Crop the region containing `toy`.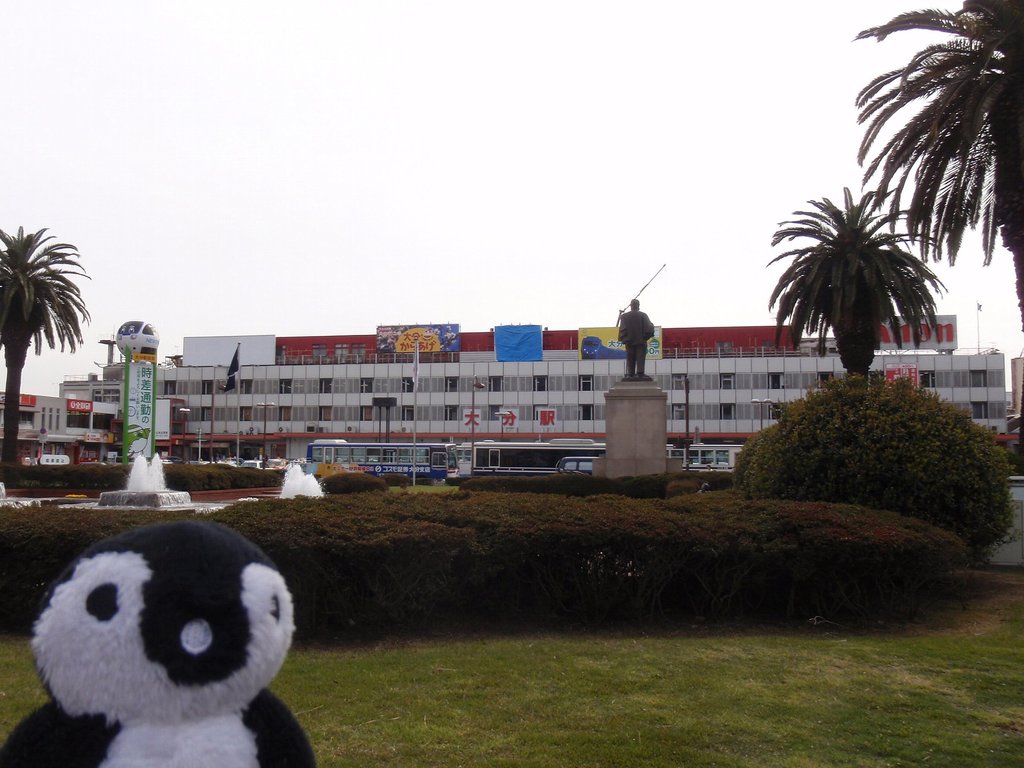
Crop region: (33,525,308,767).
